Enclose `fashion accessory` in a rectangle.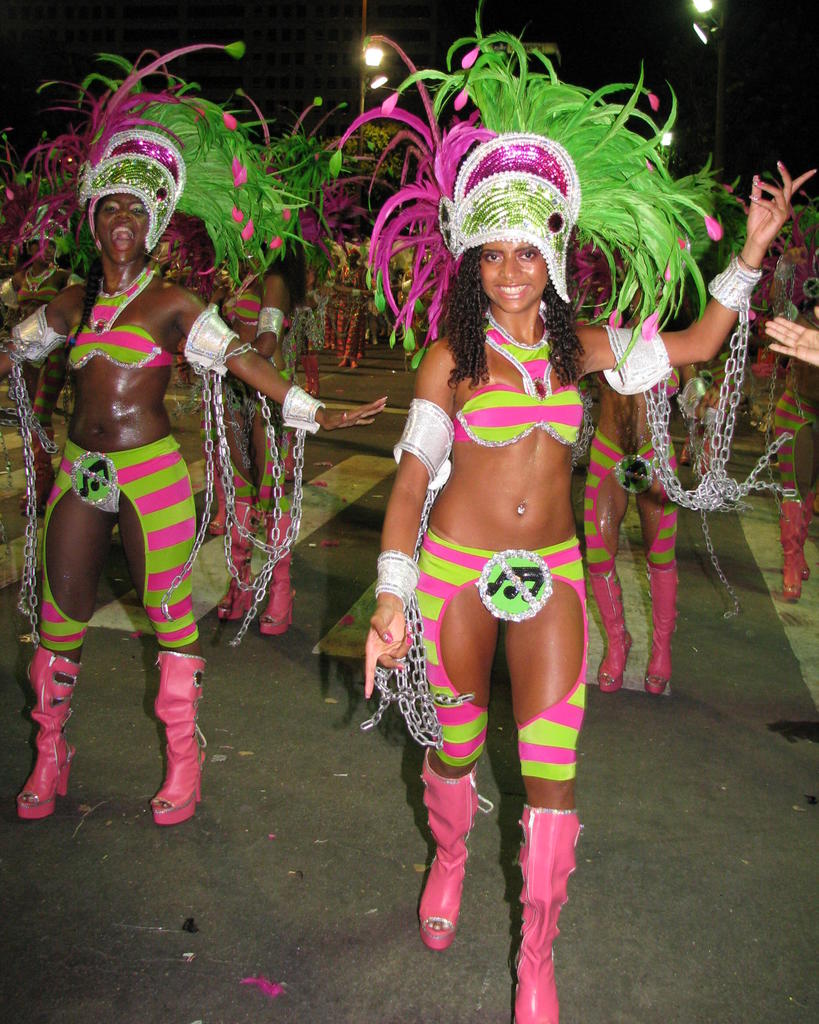
Rect(207, 502, 261, 624).
